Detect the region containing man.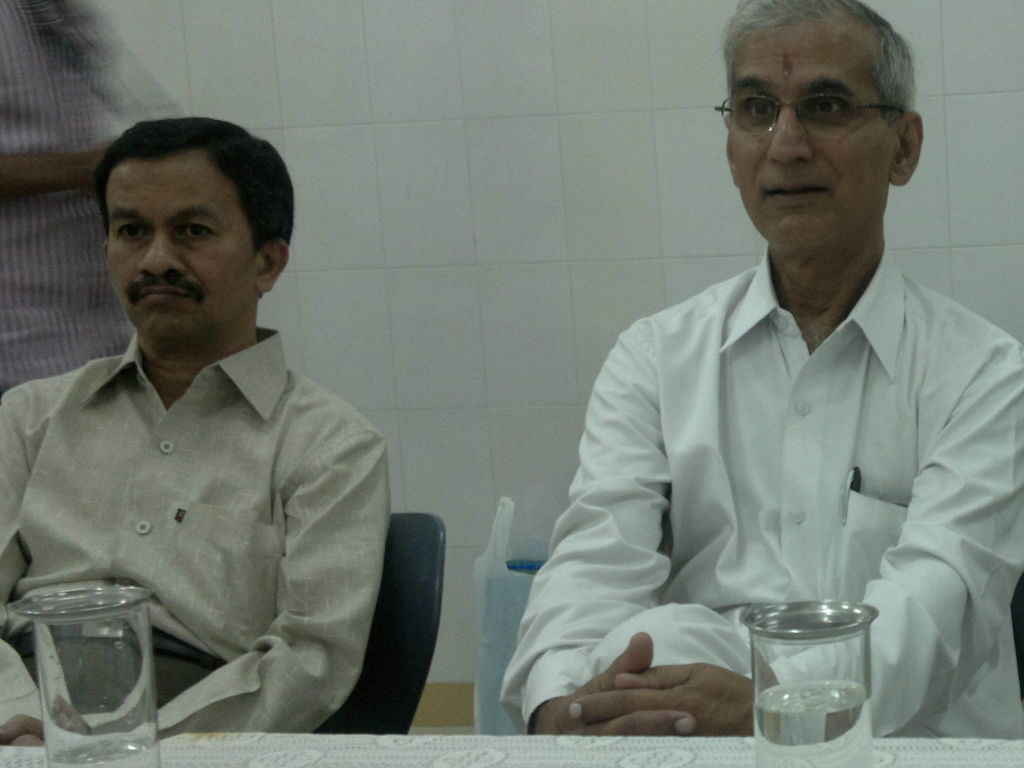
BBox(0, 113, 392, 742).
